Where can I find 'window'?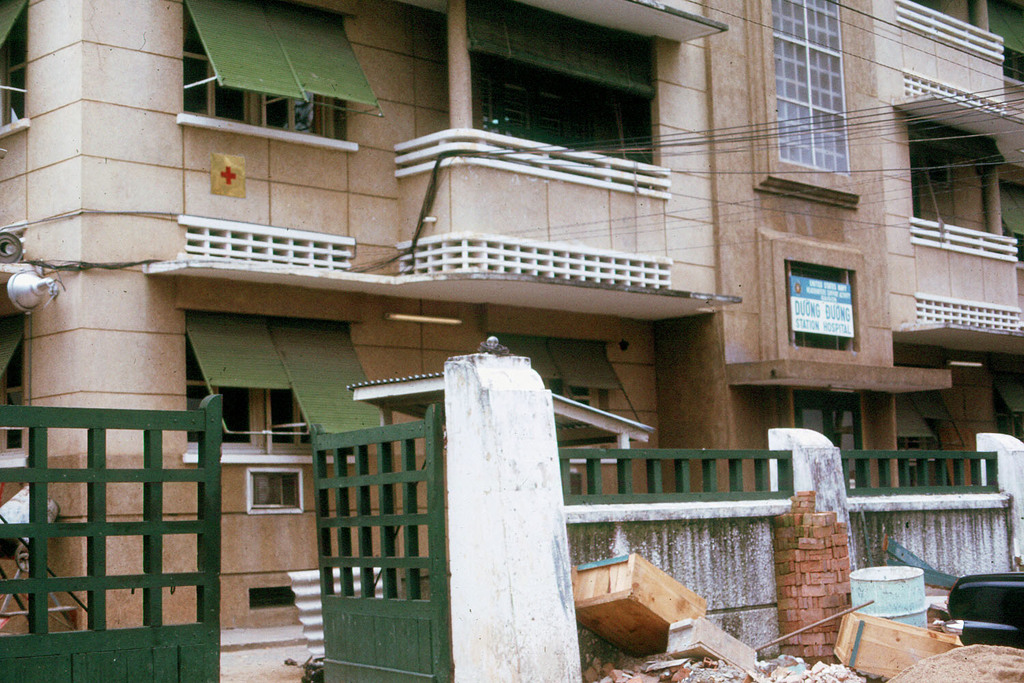
You can find it at locate(186, 1, 379, 141).
